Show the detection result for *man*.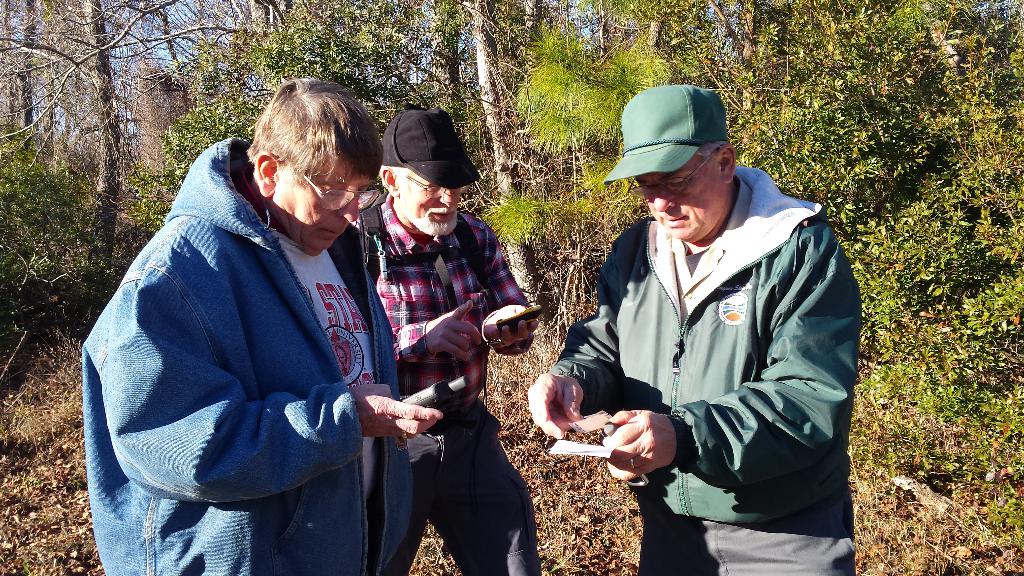
x1=88 y1=74 x2=438 y2=575.
